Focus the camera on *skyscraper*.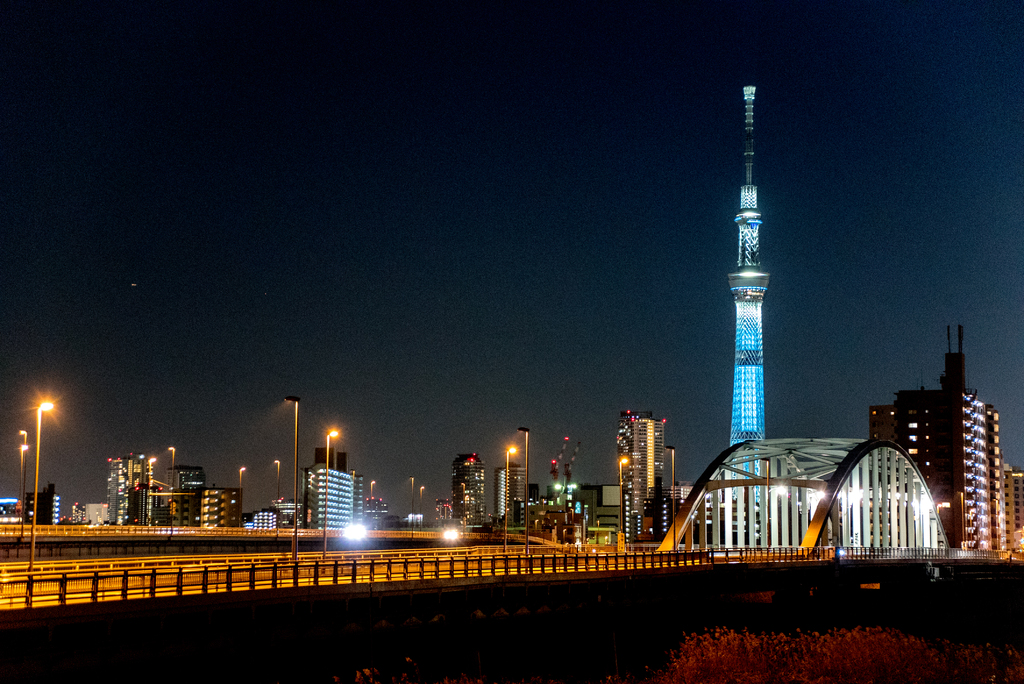
Focus region: bbox=[451, 454, 488, 530].
